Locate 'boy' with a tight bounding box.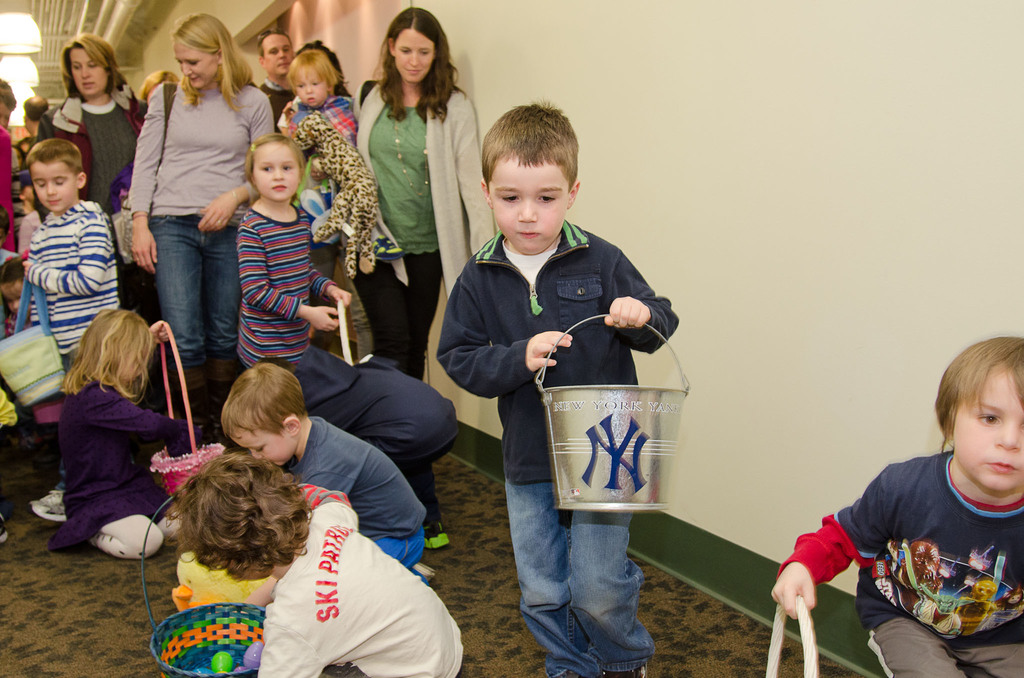
(left=775, top=339, right=1023, bottom=677).
